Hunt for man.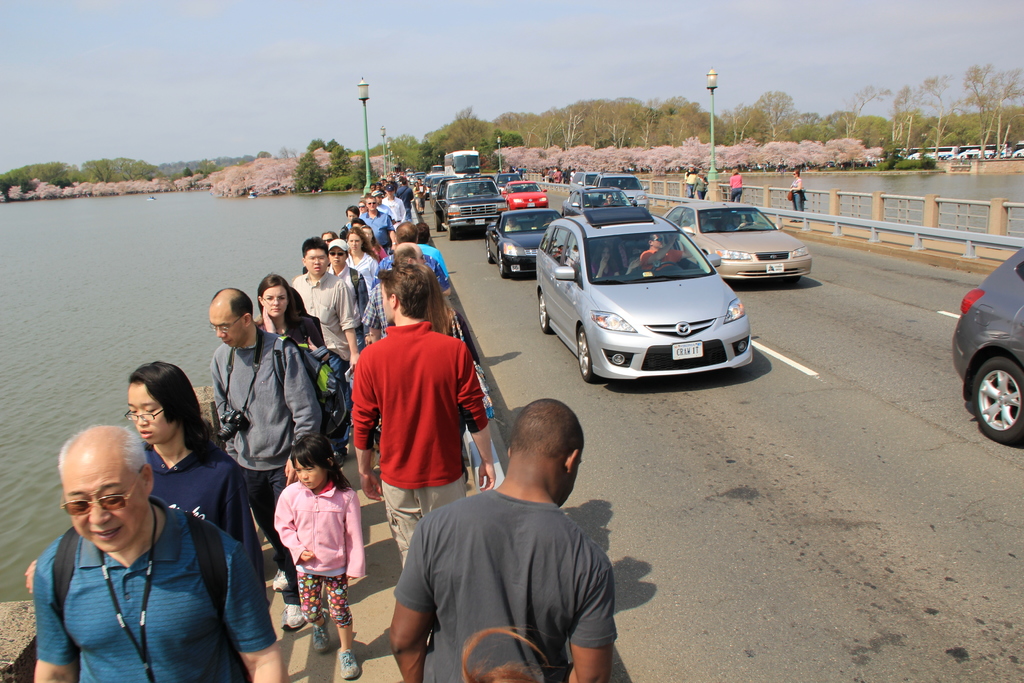
Hunted down at [x1=36, y1=424, x2=289, y2=682].
